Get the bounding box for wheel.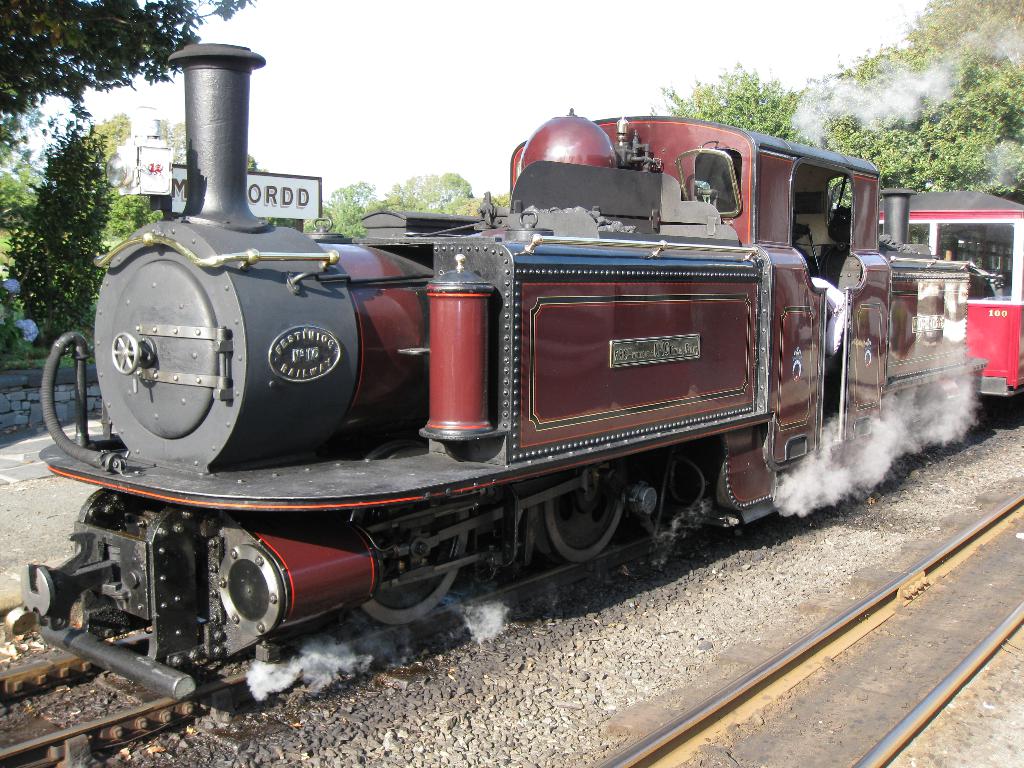
select_region(541, 493, 626, 564).
